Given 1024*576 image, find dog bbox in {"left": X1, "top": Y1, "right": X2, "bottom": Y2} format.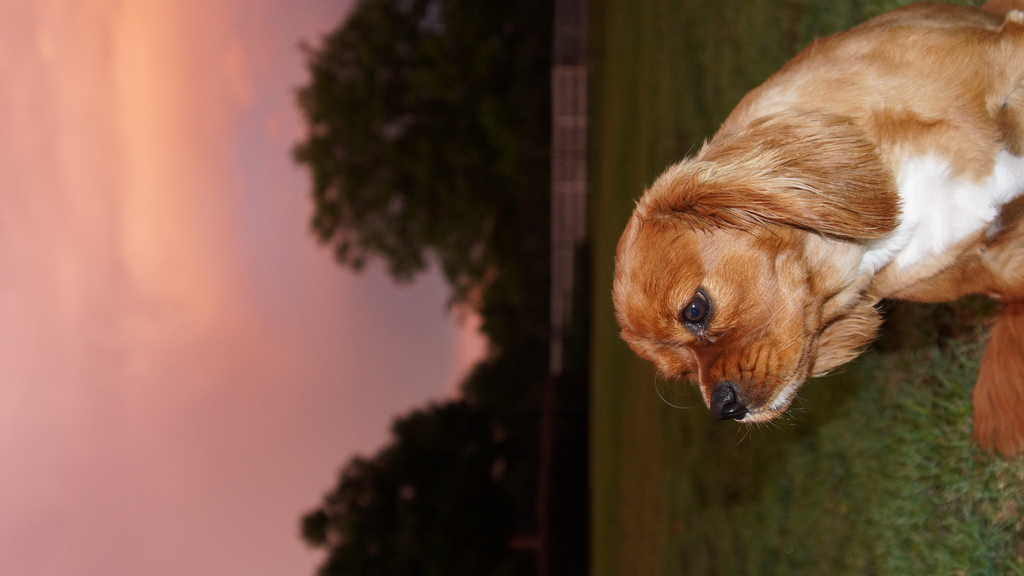
{"left": 618, "top": 0, "right": 1023, "bottom": 464}.
